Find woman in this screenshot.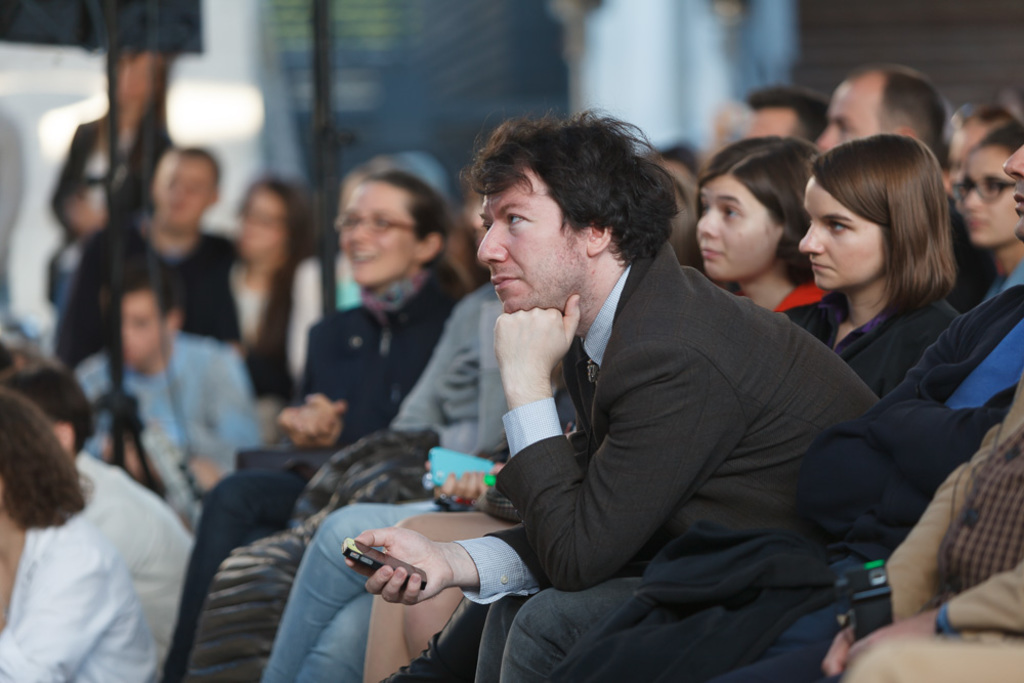
The bounding box for woman is {"x1": 212, "y1": 171, "x2": 332, "y2": 432}.
